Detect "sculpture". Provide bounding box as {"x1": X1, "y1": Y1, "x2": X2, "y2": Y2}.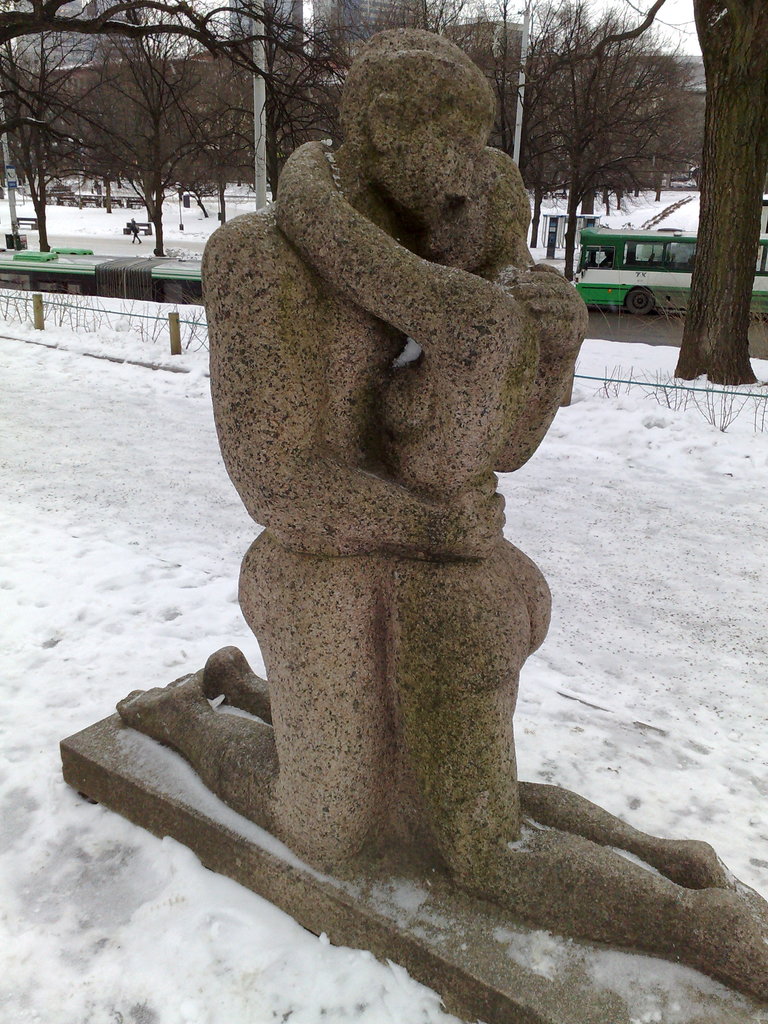
{"x1": 161, "y1": 30, "x2": 643, "y2": 965}.
